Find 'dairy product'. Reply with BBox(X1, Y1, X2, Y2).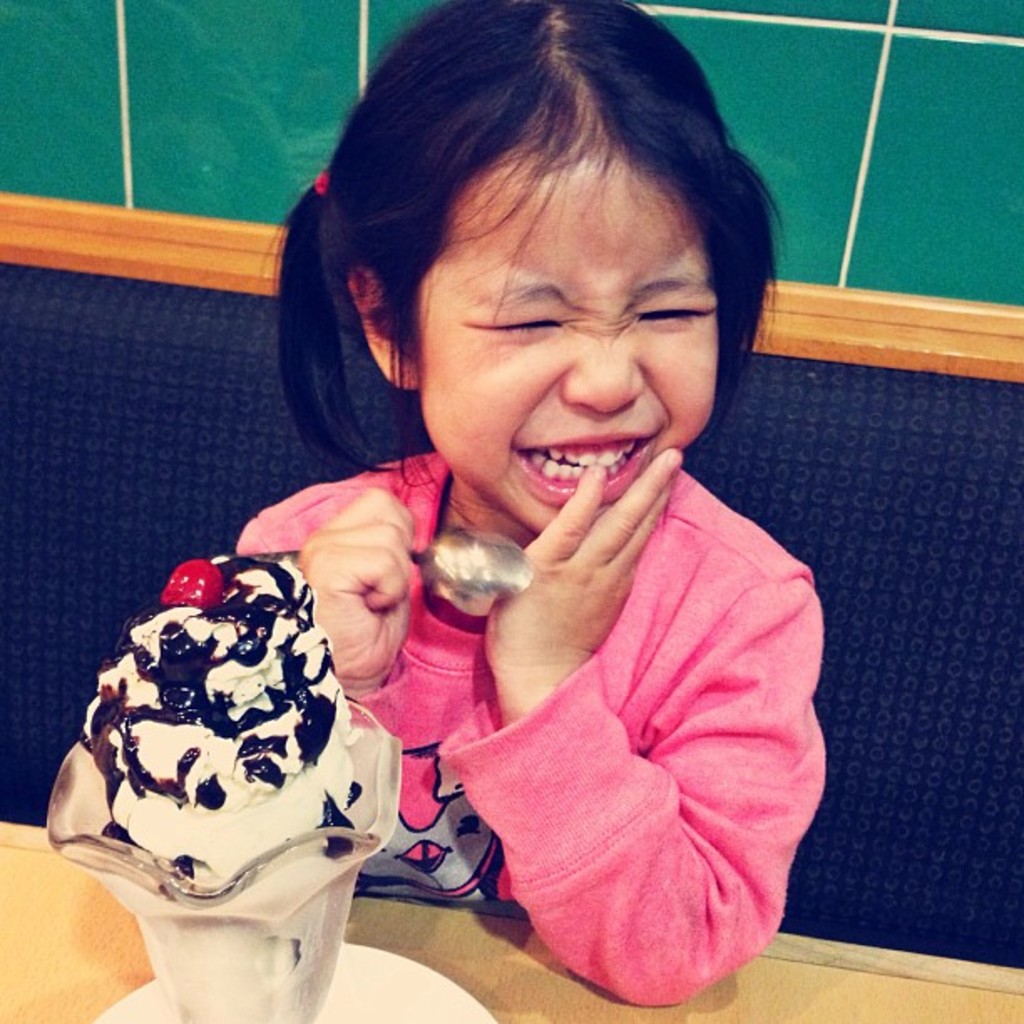
BBox(59, 557, 387, 940).
